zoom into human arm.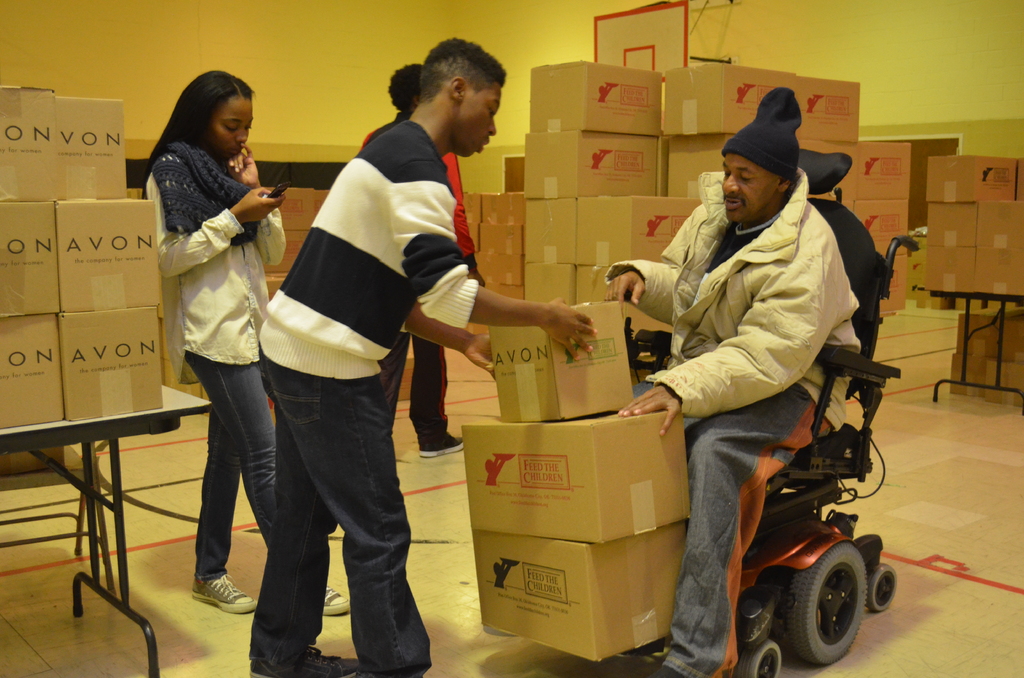
Zoom target: [218, 136, 286, 270].
